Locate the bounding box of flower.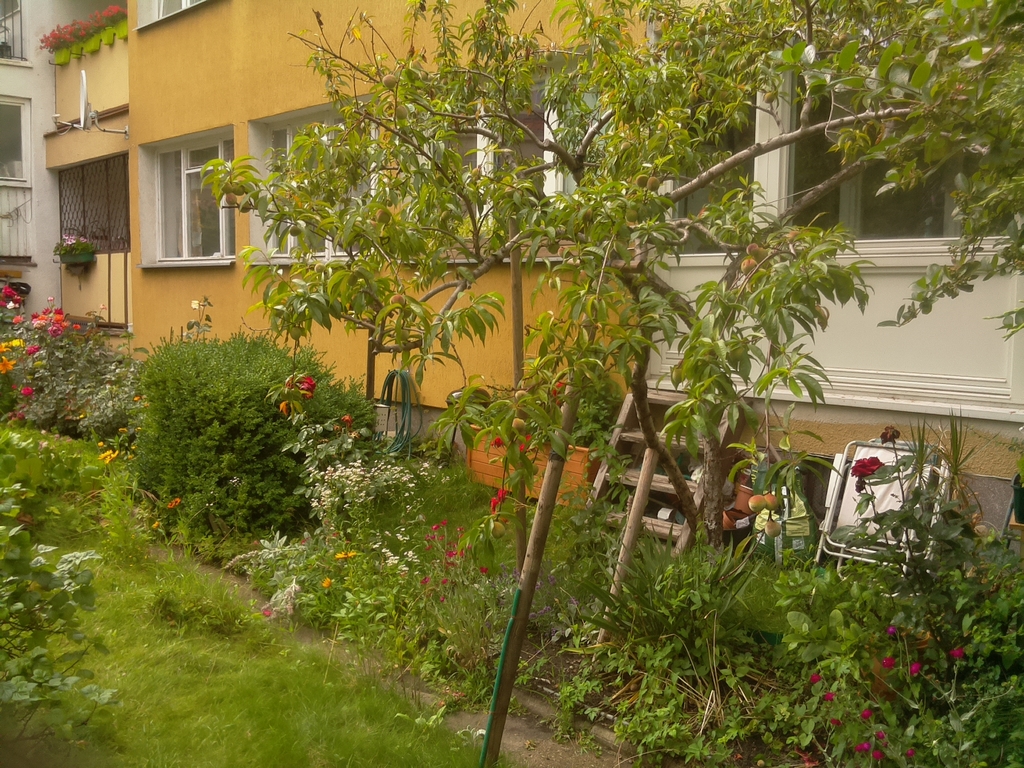
Bounding box: box(18, 378, 28, 398).
